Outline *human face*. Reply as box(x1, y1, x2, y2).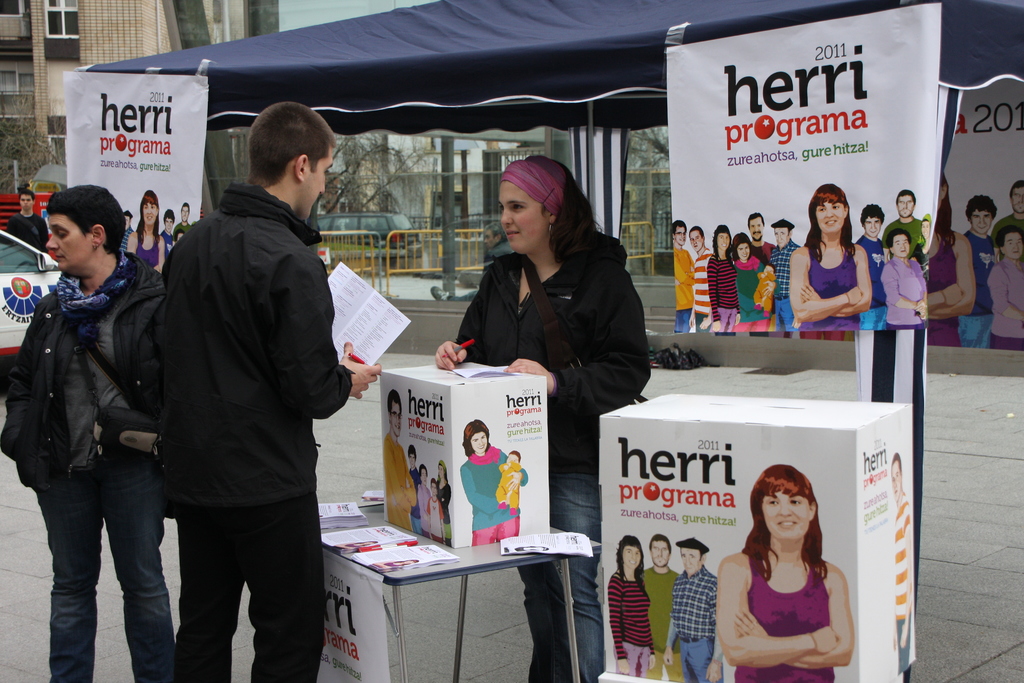
box(692, 233, 705, 253).
